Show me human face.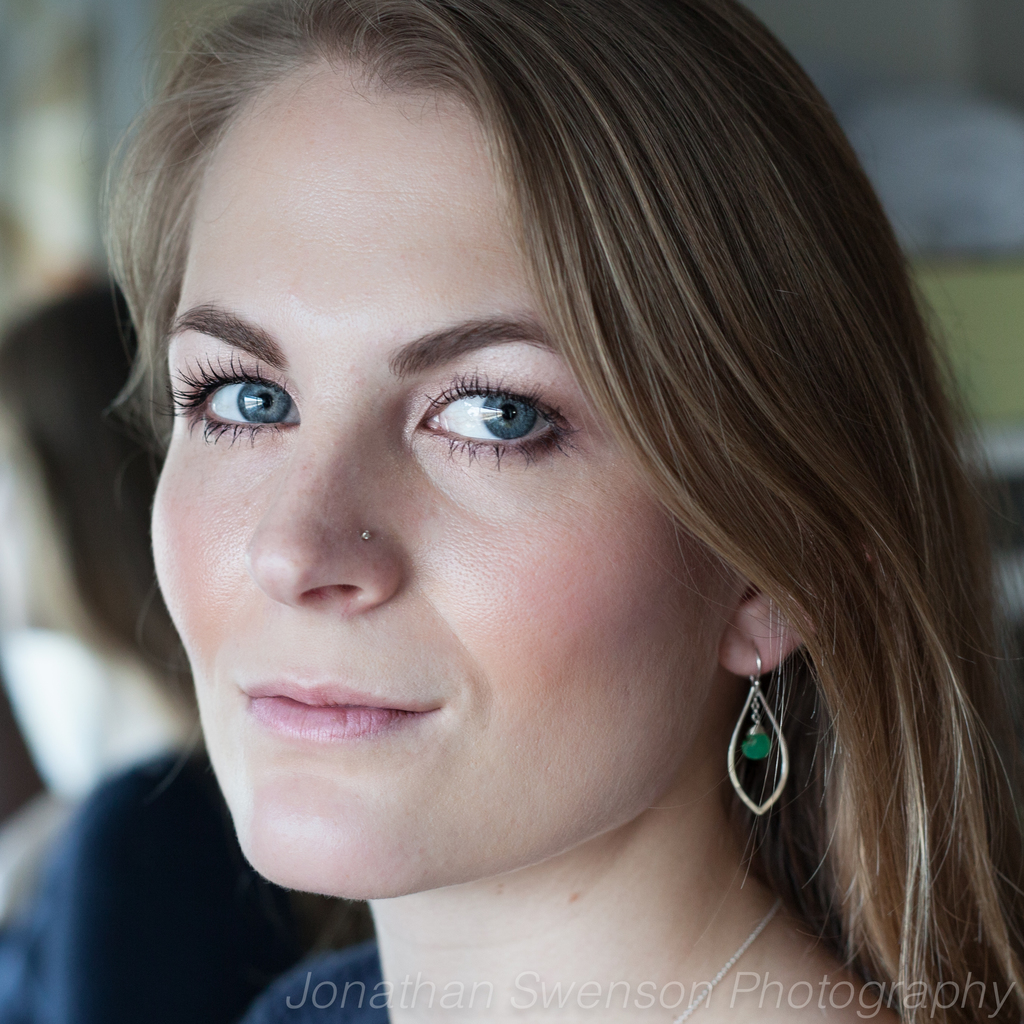
human face is here: <box>152,60,742,897</box>.
